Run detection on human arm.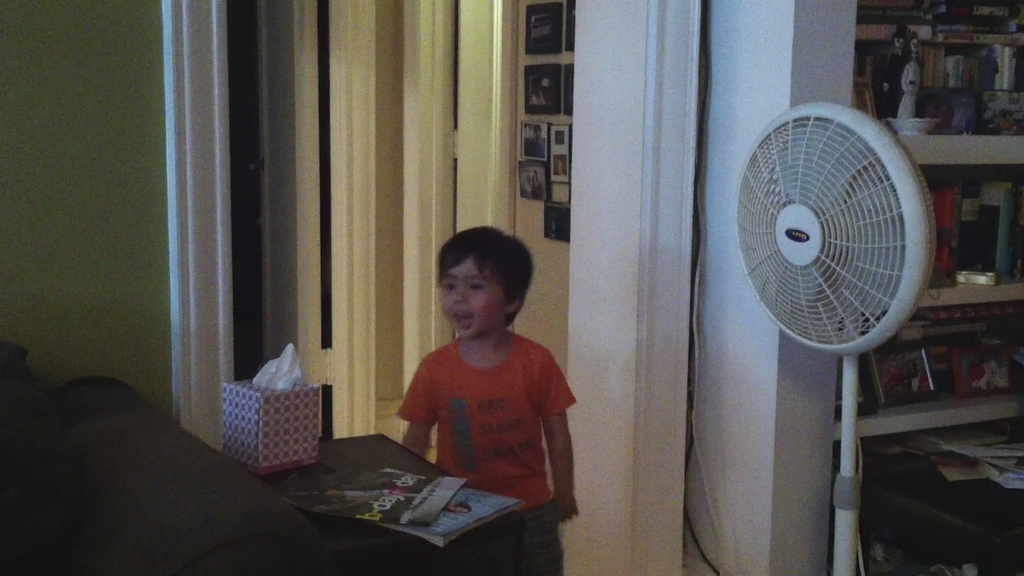
Result: (x1=399, y1=362, x2=446, y2=461).
